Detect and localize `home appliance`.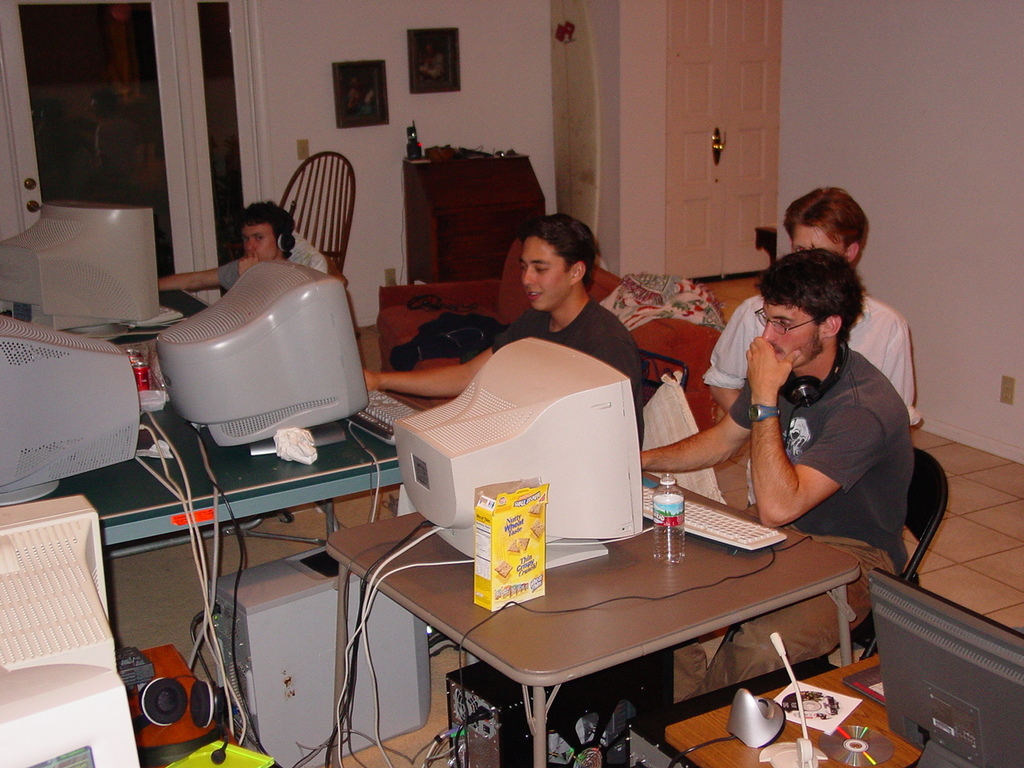
Localized at [x1=871, y1=562, x2=1023, y2=767].
